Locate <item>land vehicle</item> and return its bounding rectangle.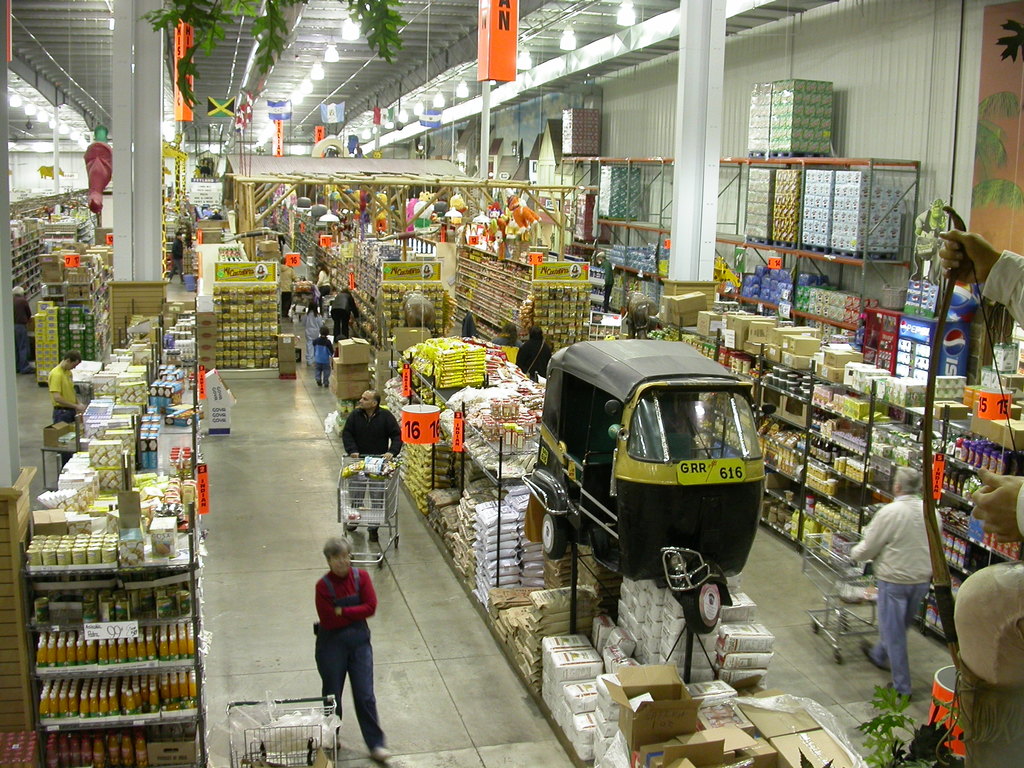
[x1=529, y1=351, x2=791, y2=636].
